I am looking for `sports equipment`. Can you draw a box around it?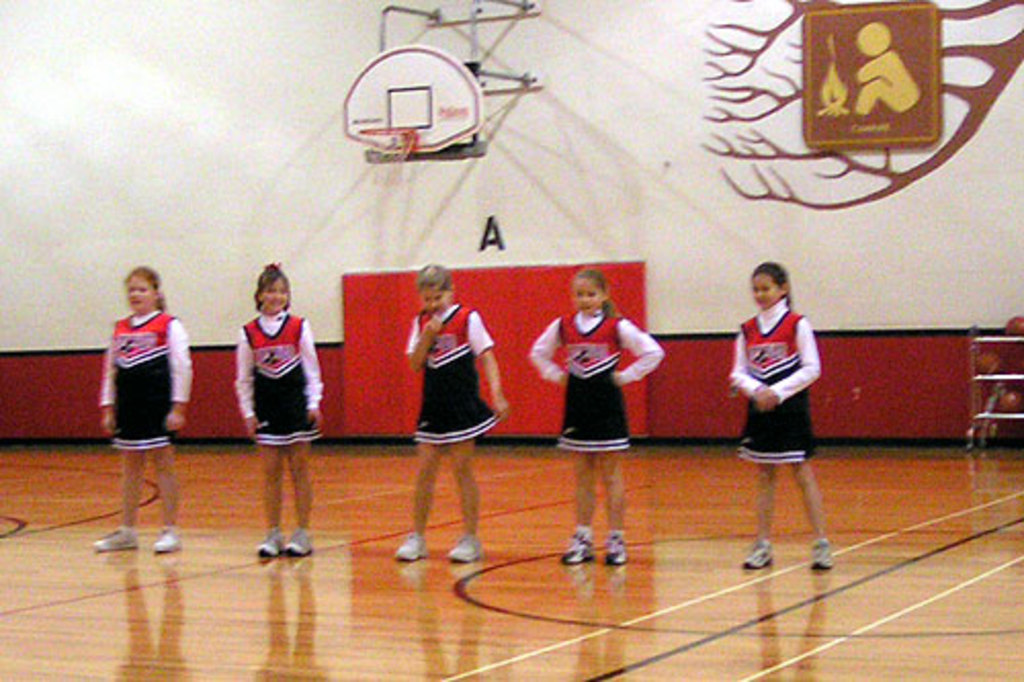
Sure, the bounding box is 813,537,831,569.
